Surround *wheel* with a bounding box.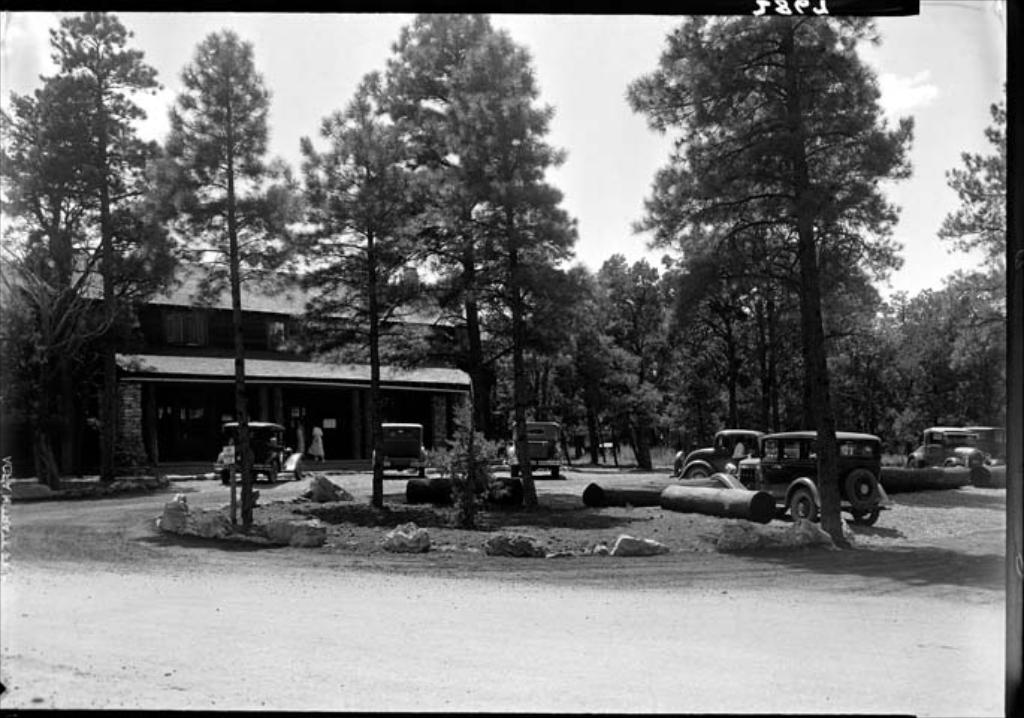
679, 462, 713, 477.
